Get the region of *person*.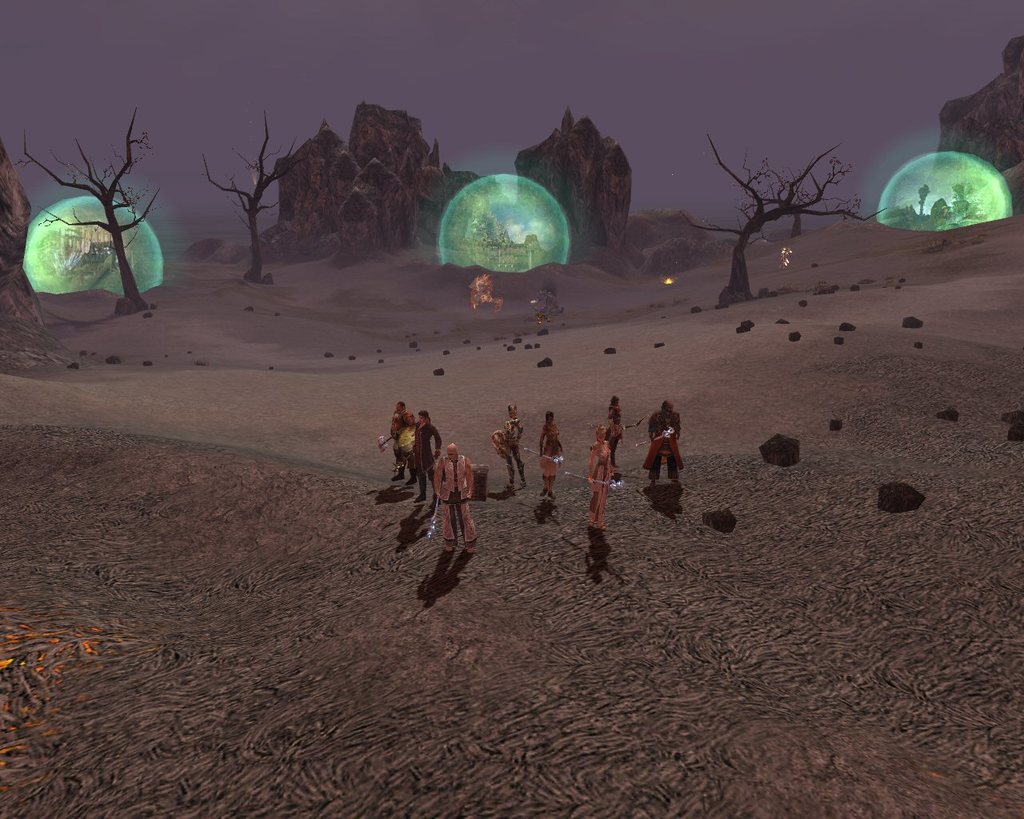
<region>642, 402, 684, 489</region>.
